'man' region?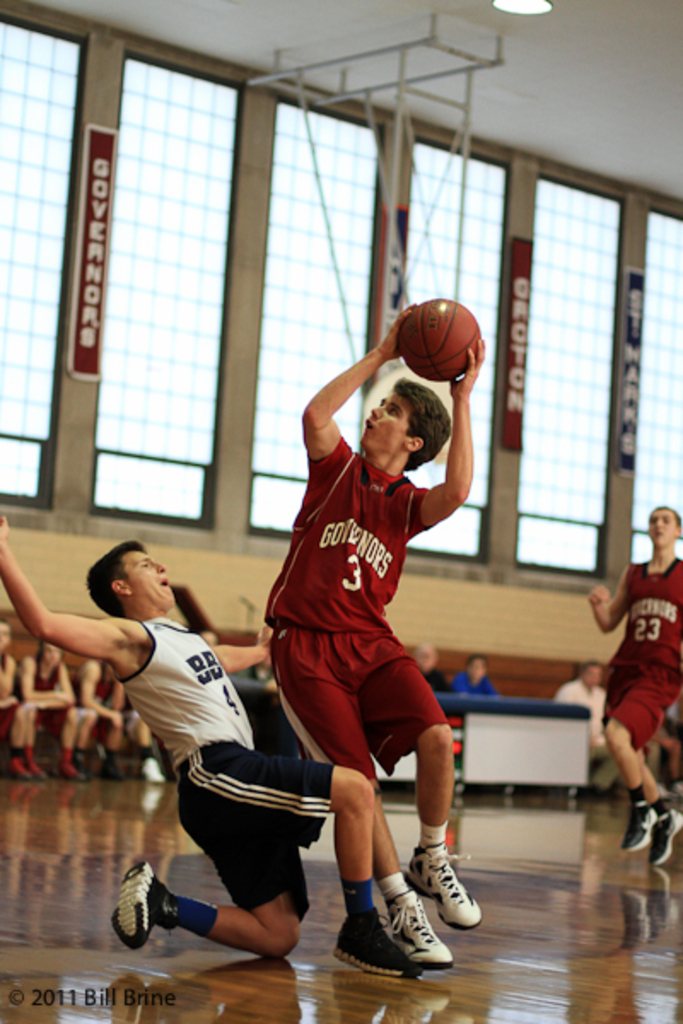
box=[44, 541, 355, 964]
